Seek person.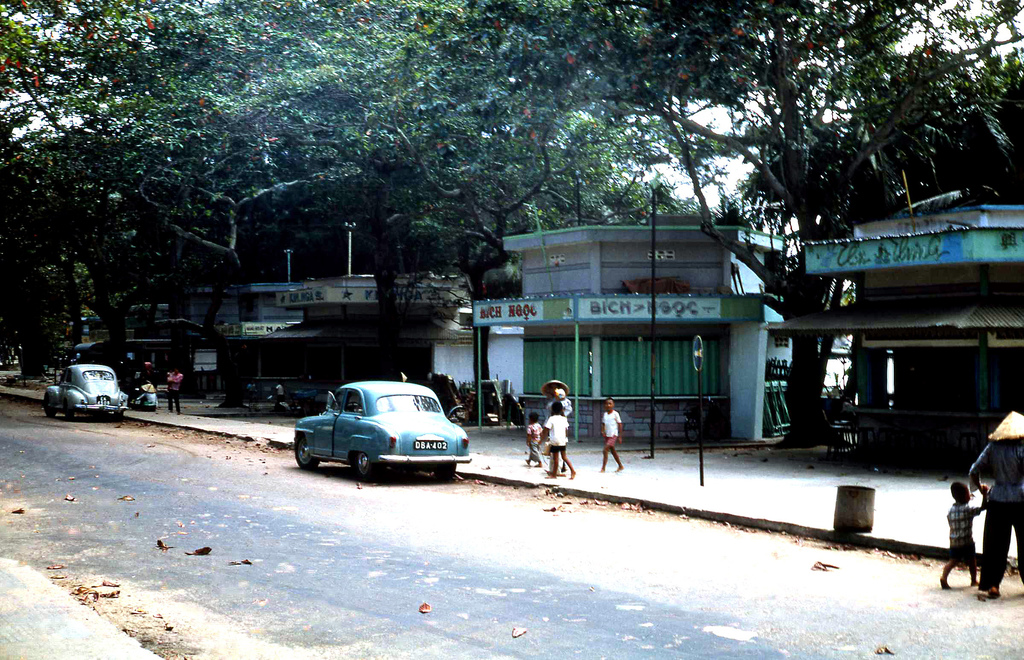
<bbox>602, 397, 636, 471</bbox>.
